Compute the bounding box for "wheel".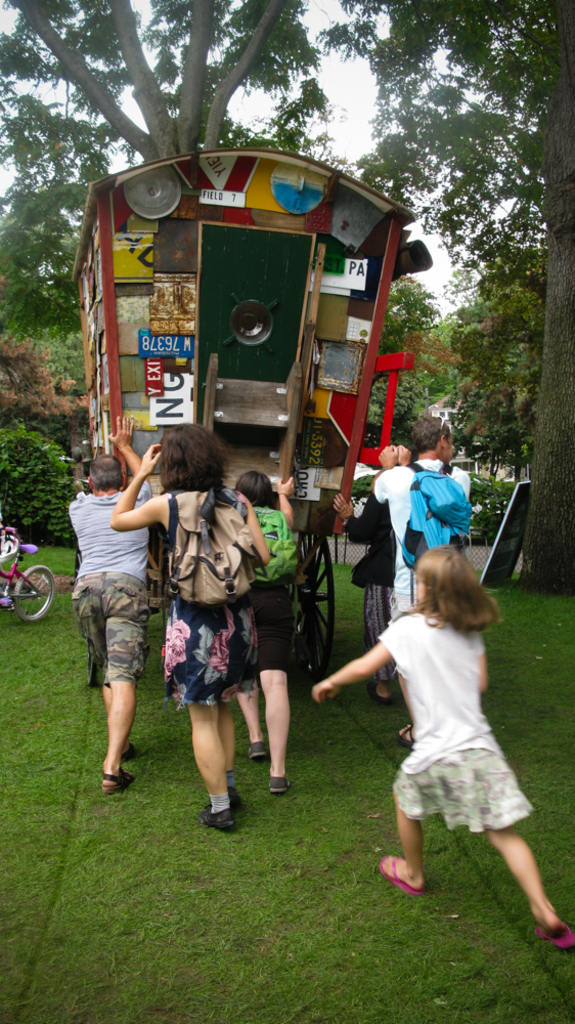
pyautogui.locateOnScreen(296, 526, 330, 687).
